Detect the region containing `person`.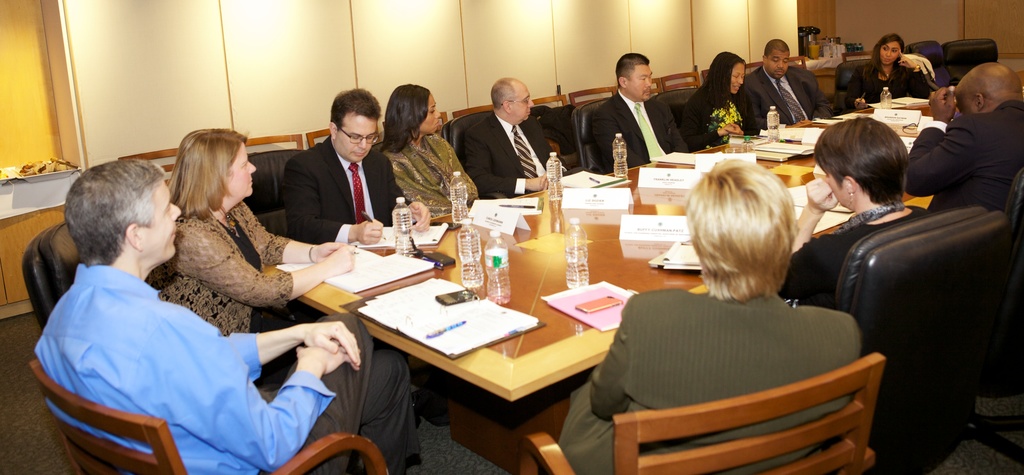
detection(273, 89, 385, 260).
